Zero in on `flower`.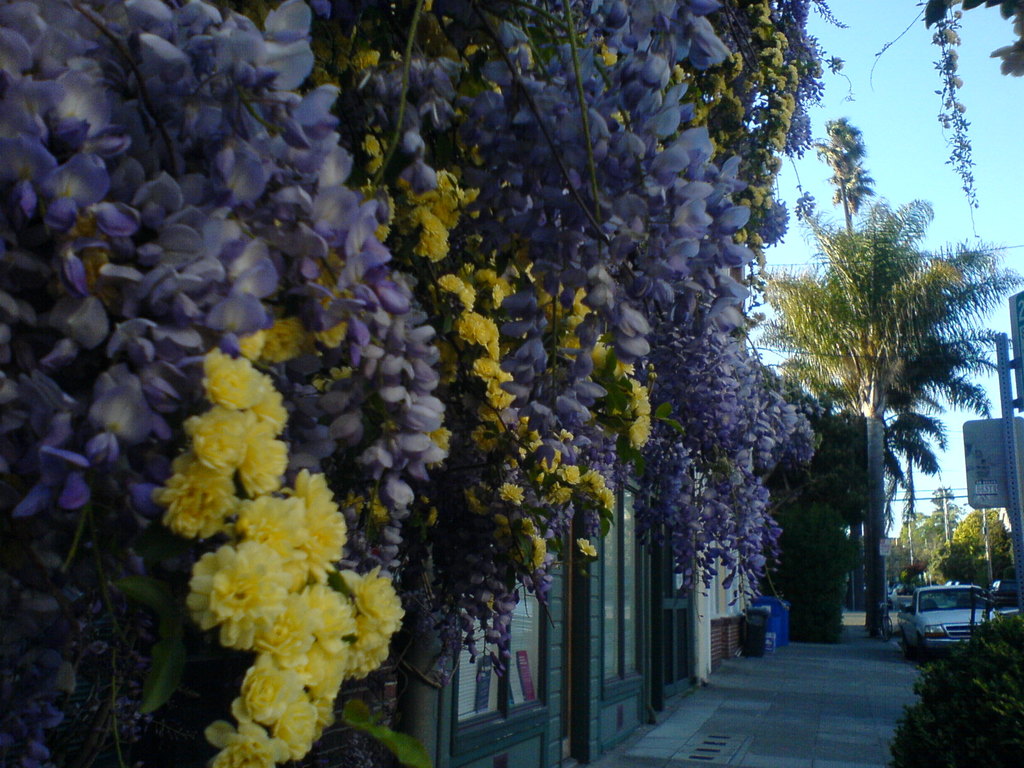
Zeroed in: bbox=[453, 310, 508, 362].
